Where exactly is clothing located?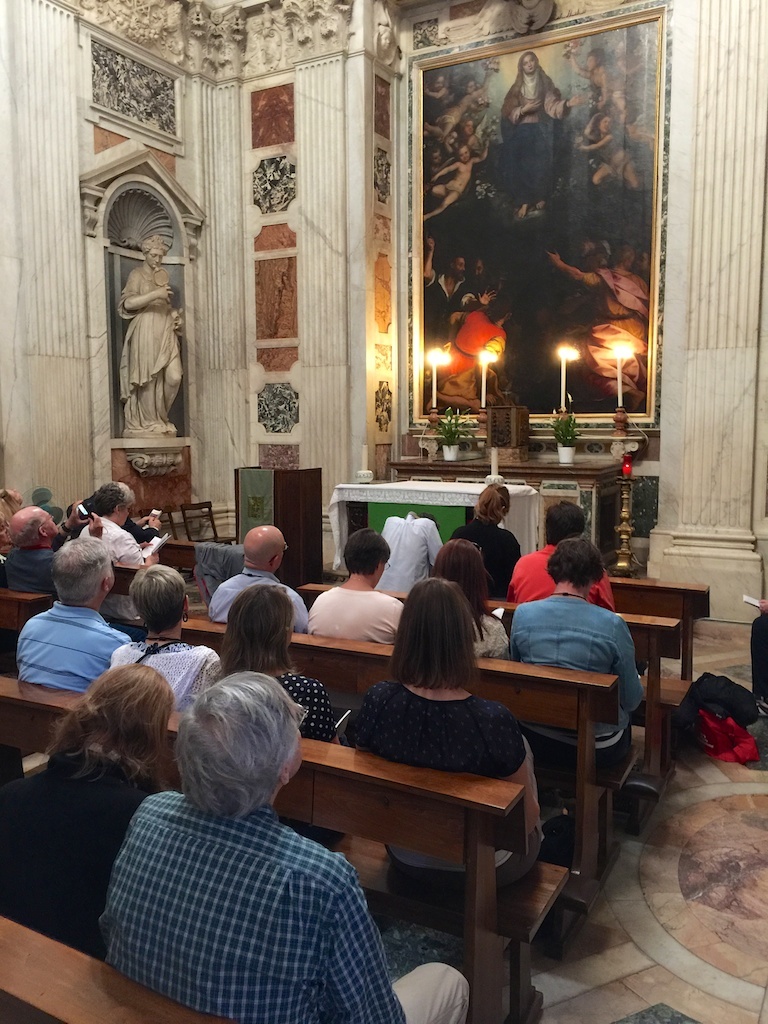
Its bounding box is box(441, 175, 460, 193).
